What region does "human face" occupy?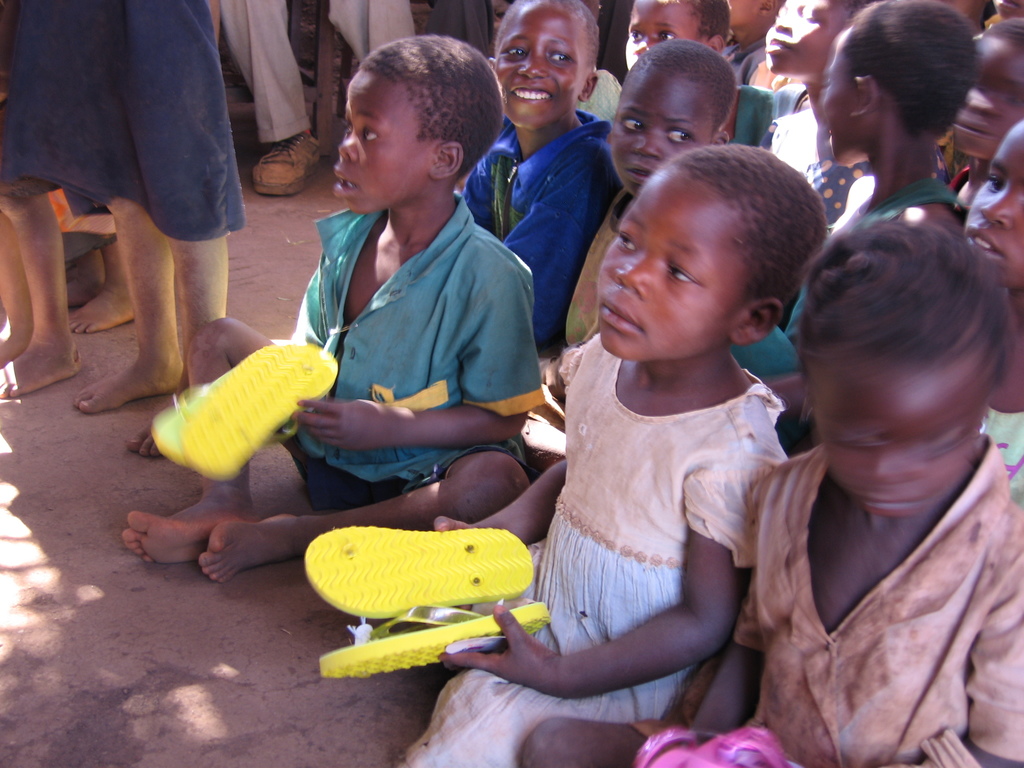
locate(612, 65, 712, 193).
